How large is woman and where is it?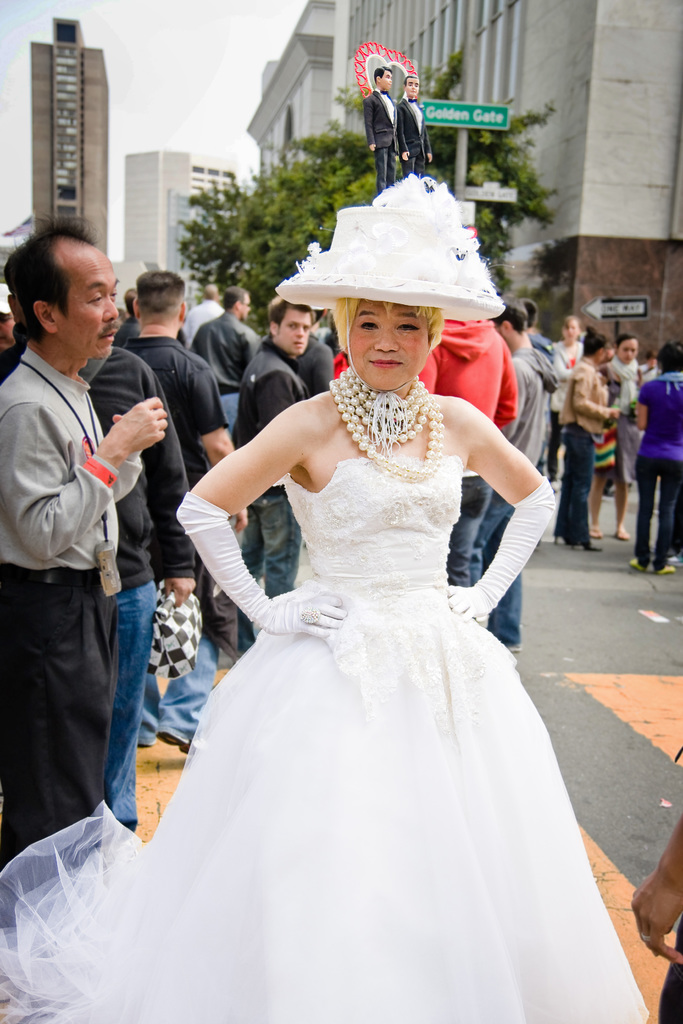
Bounding box: bbox=[587, 333, 647, 538].
